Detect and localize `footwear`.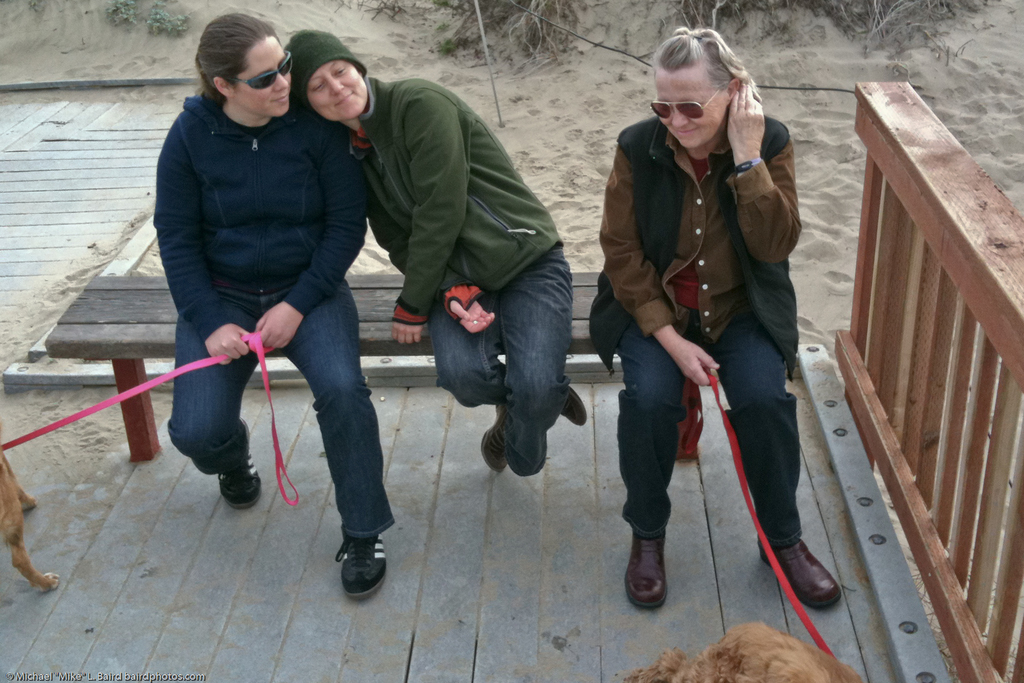
Localized at [left=323, top=532, right=390, bottom=601].
